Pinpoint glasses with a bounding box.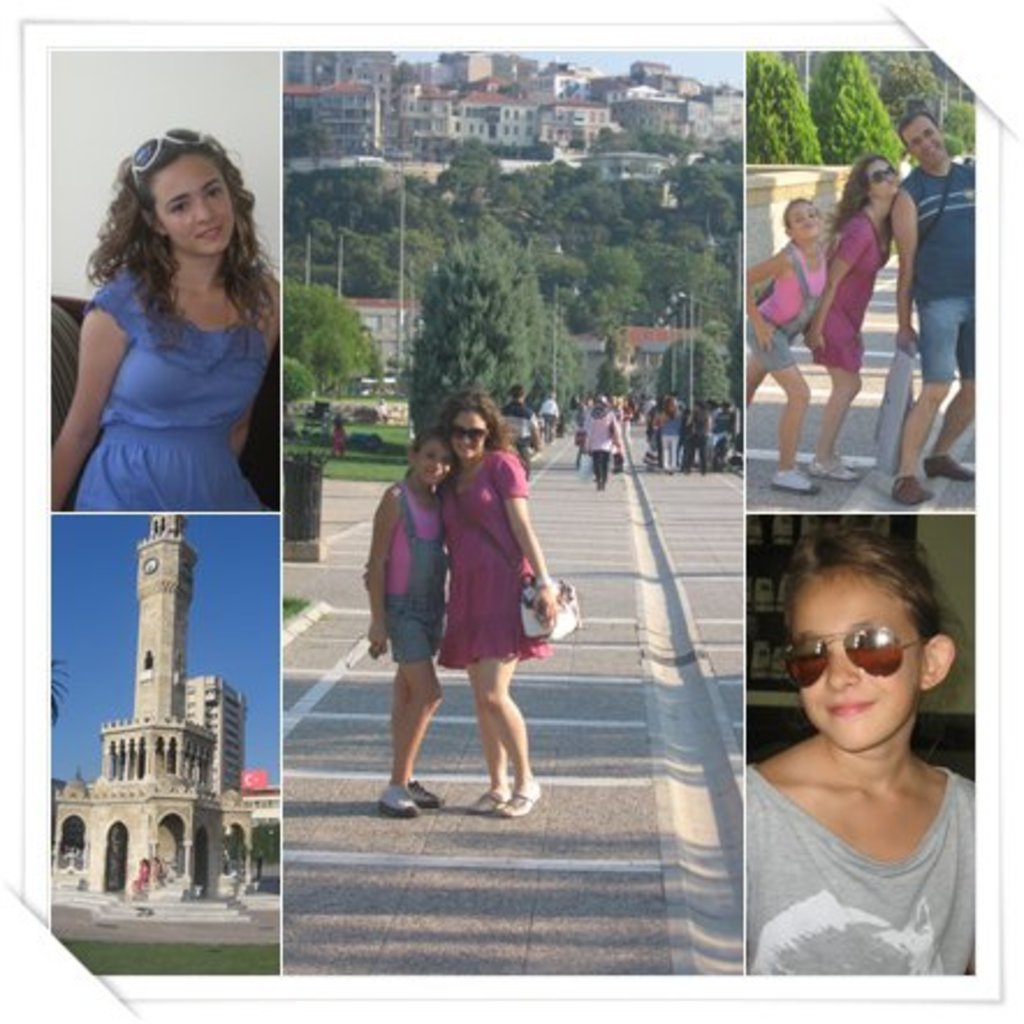
box=[783, 616, 931, 679].
